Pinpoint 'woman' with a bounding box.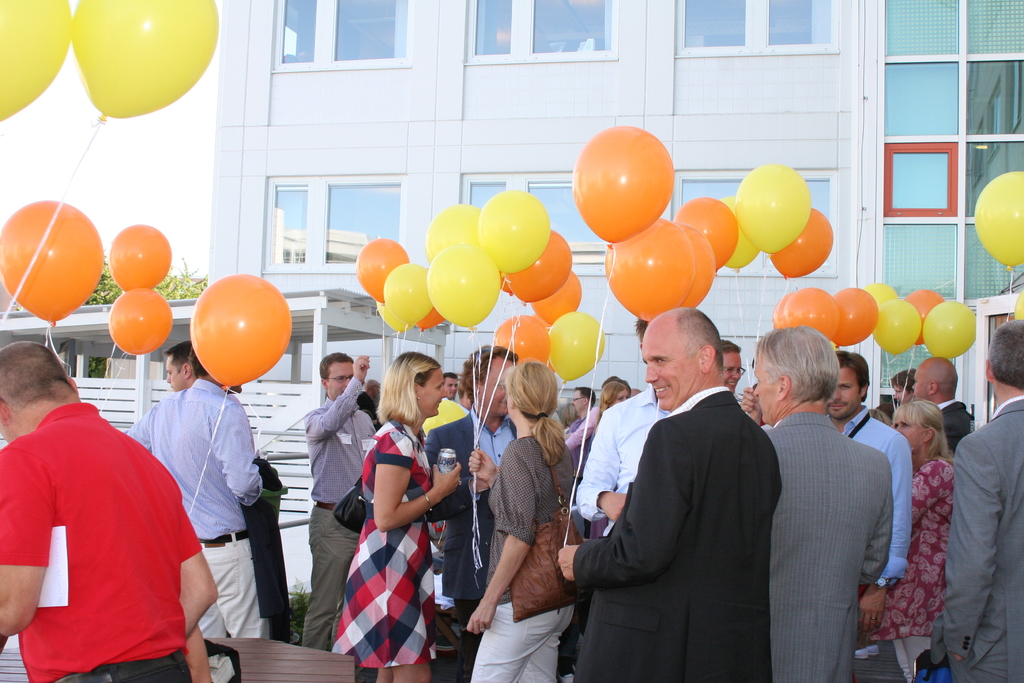
crop(468, 362, 579, 682).
